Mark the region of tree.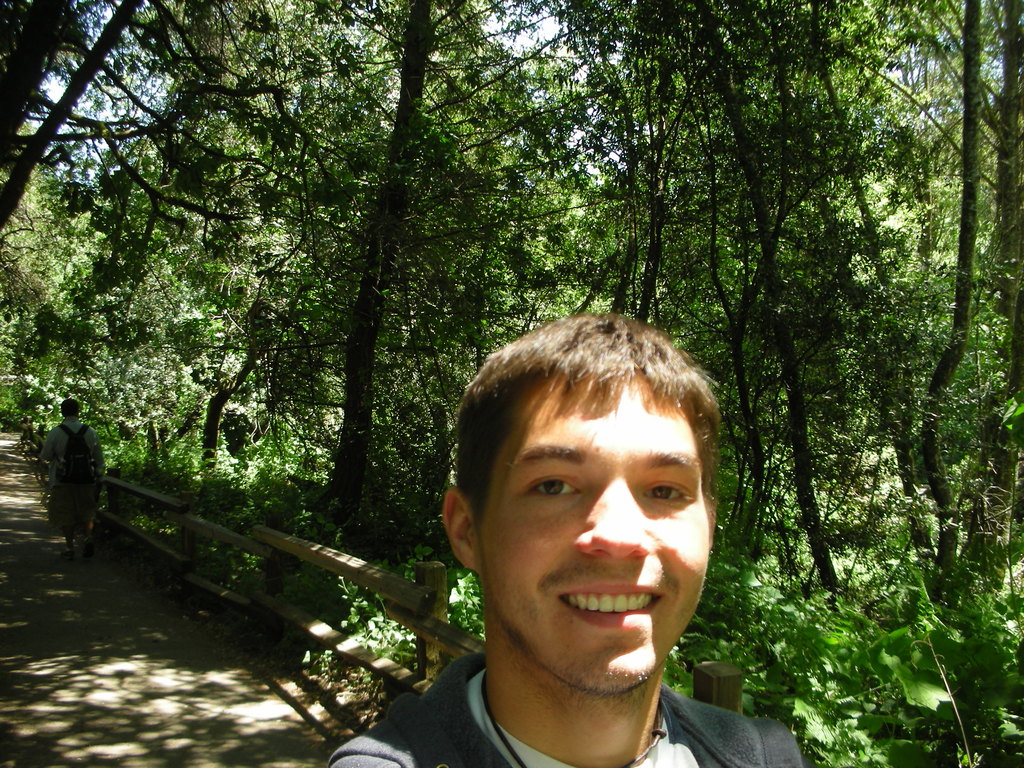
Region: [0,0,253,479].
